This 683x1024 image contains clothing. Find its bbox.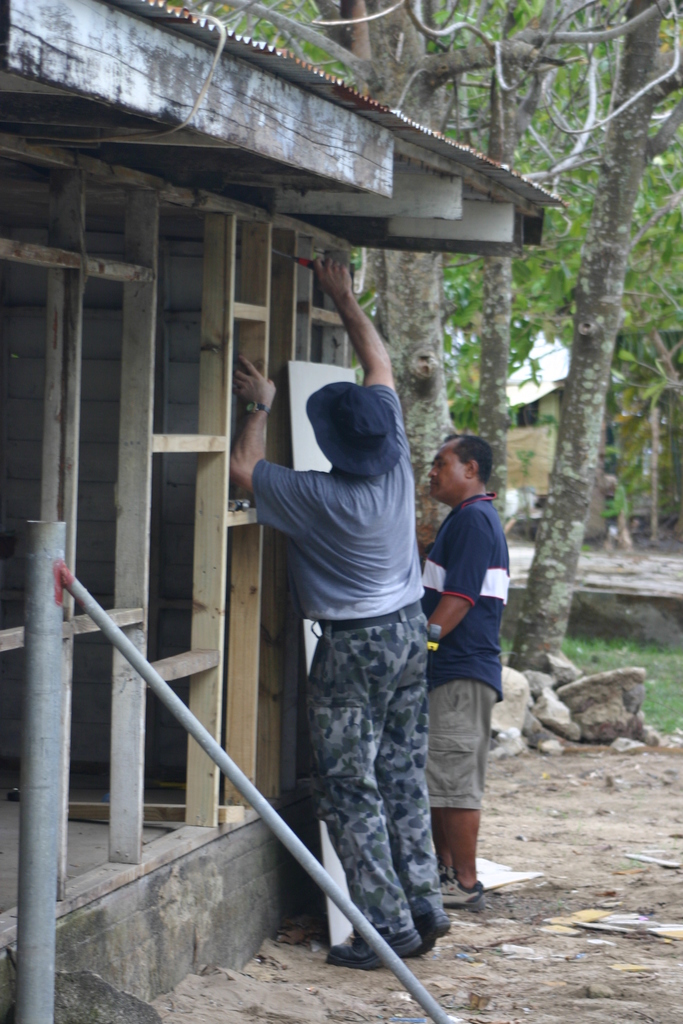
{"left": 414, "top": 484, "right": 511, "bottom": 818}.
